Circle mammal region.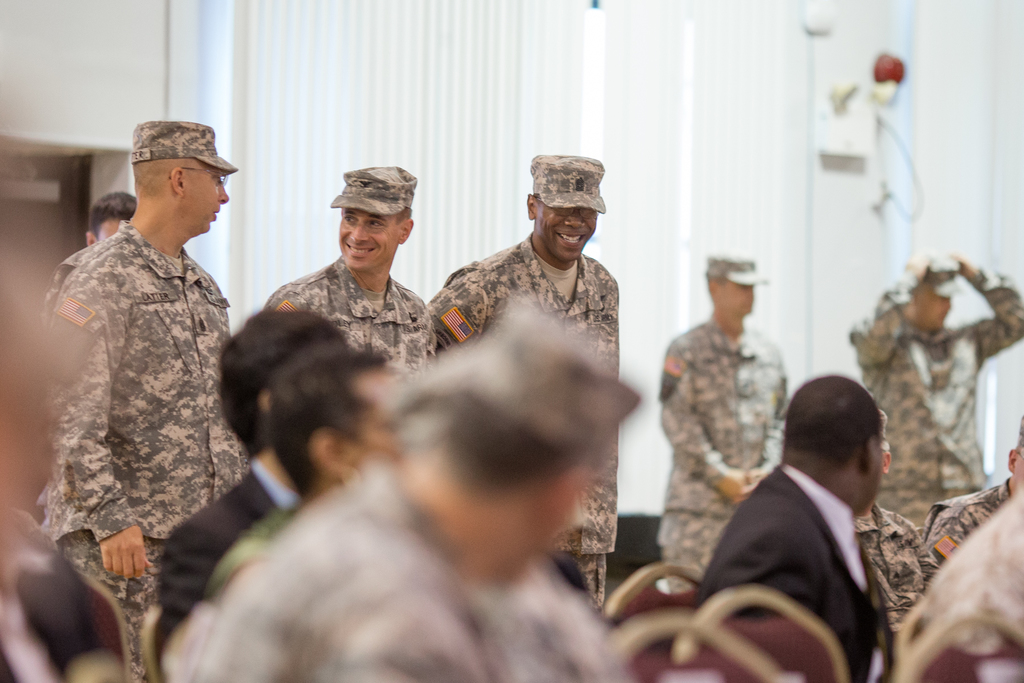
Region: bbox=(188, 309, 645, 682).
